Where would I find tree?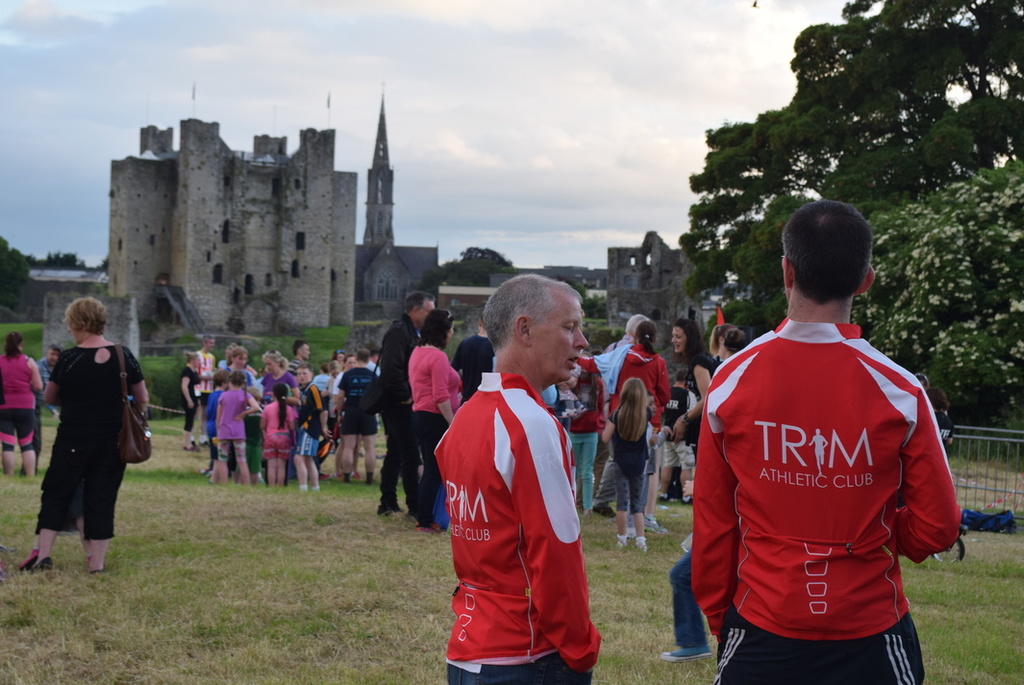
At locate(654, 30, 1018, 260).
